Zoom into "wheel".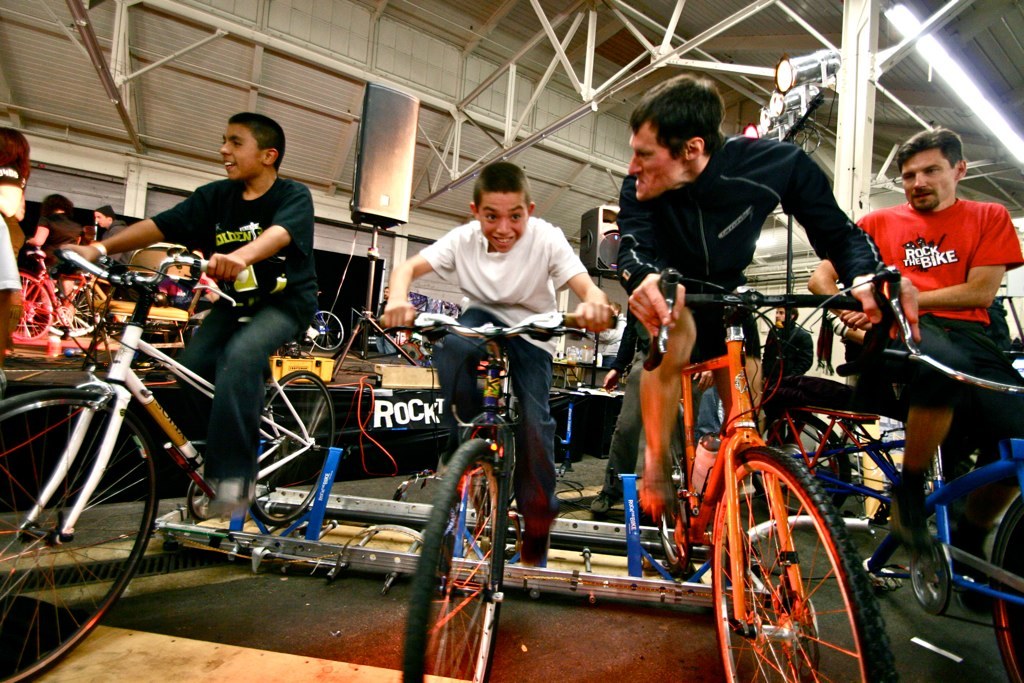
Zoom target: x1=982, y1=474, x2=1023, y2=682.
